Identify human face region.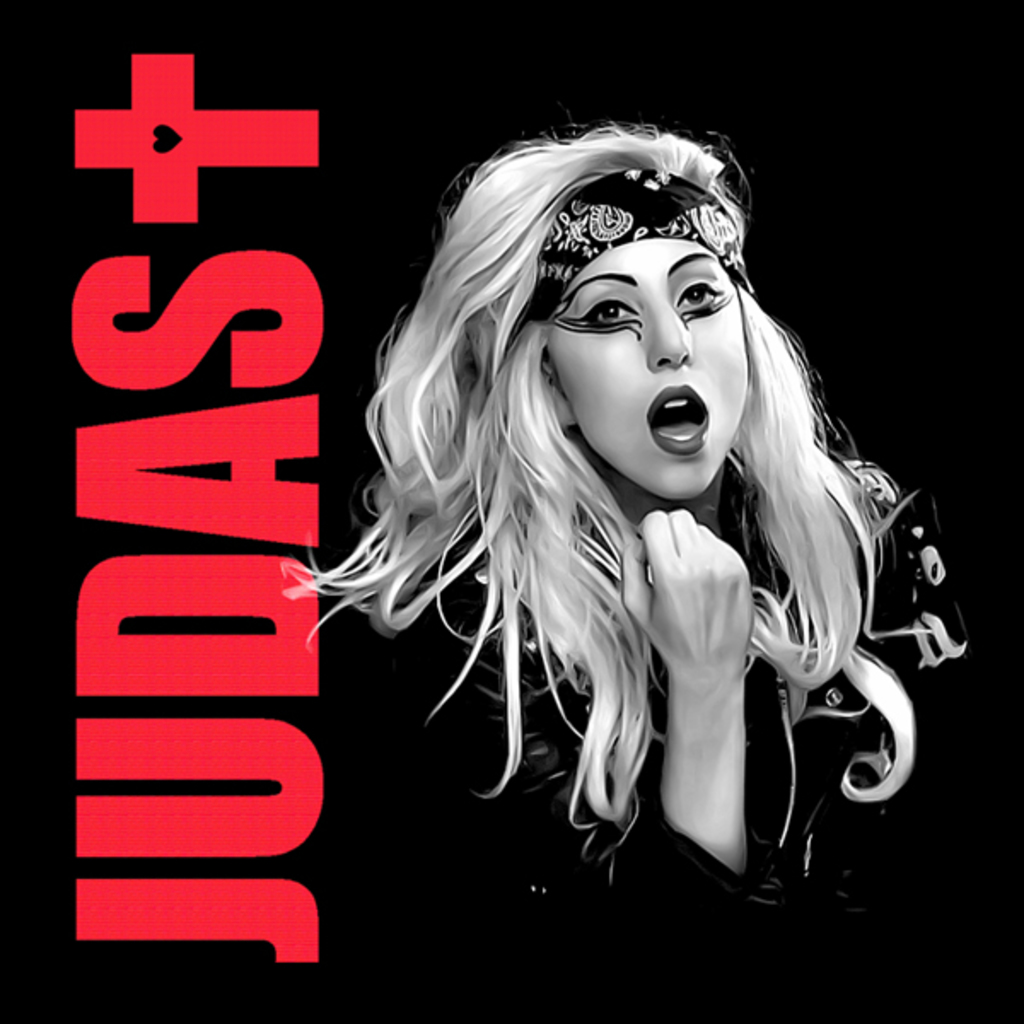
Region: Rect(546, 237, 748, 503).
